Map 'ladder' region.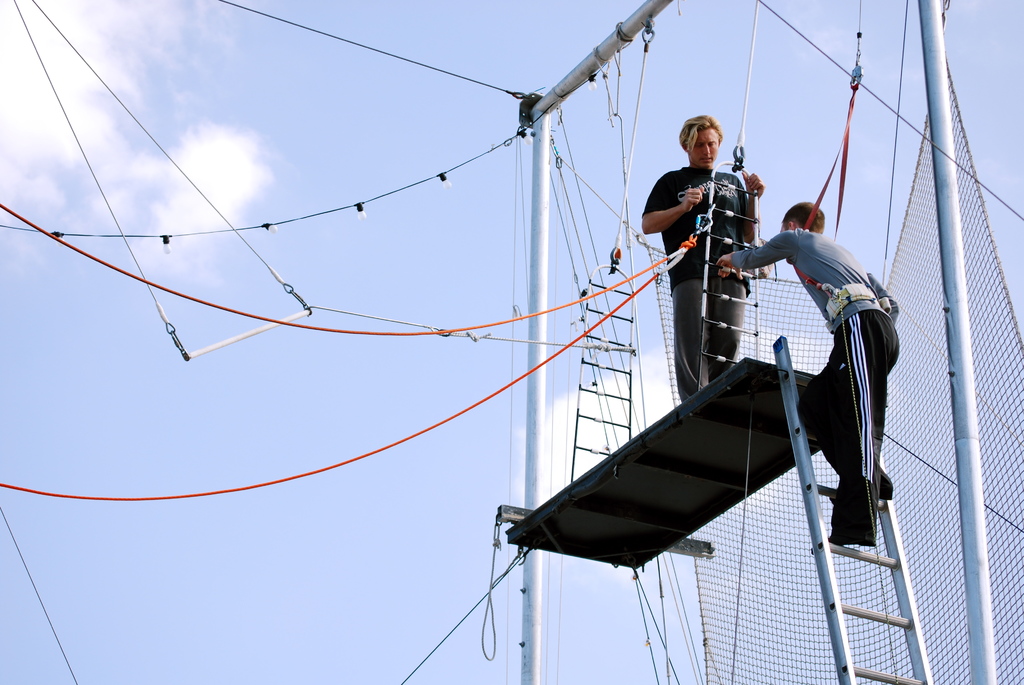
Mapped to detection(566, 258, 631, 478).
